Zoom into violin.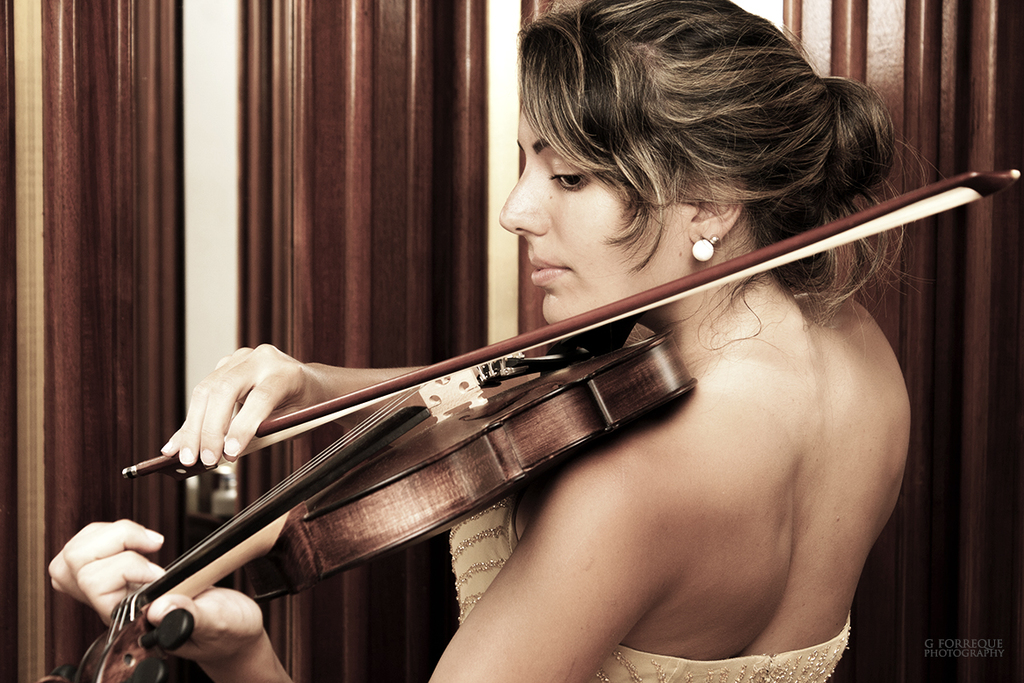
Zoom target: 26 166 1021 682.
